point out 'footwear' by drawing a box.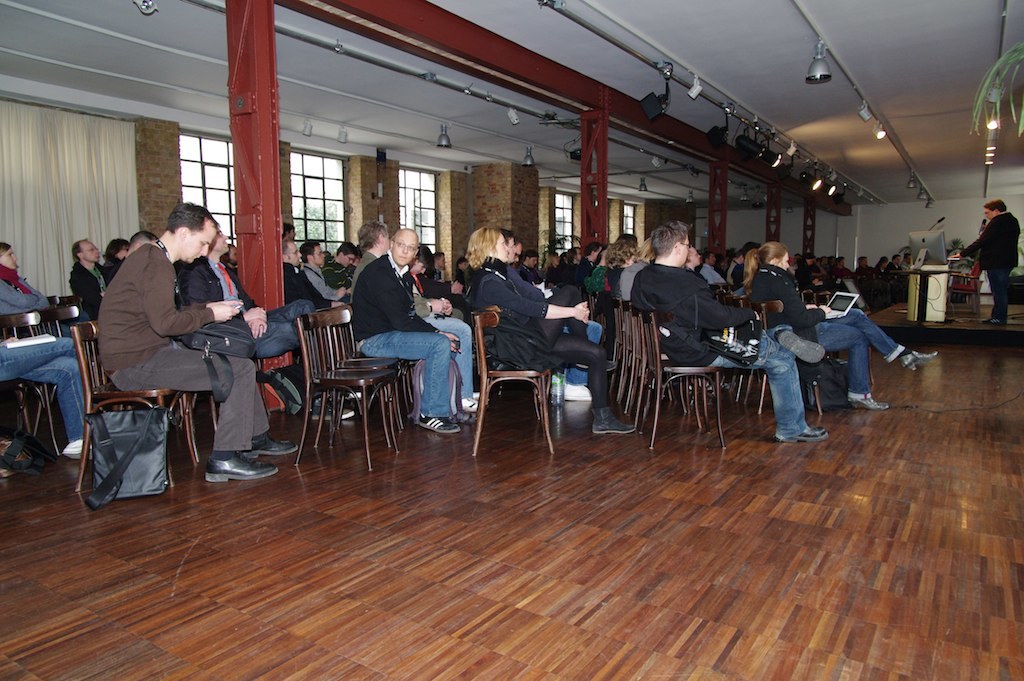
x1=773 y1=327 x2=830 y2=361.
